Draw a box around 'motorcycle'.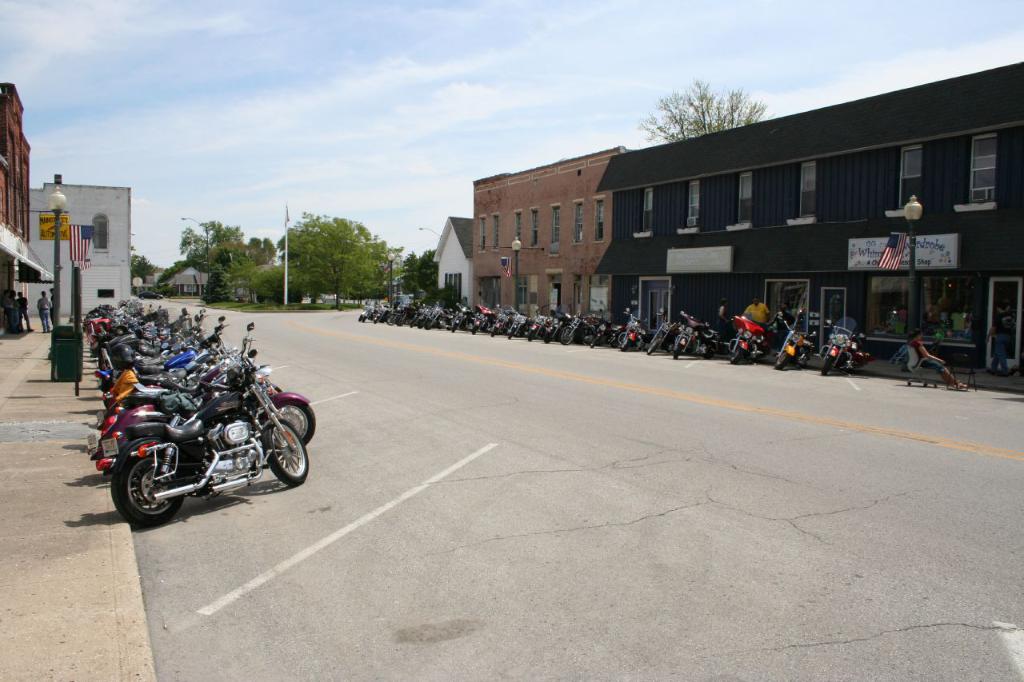
(590, 305, 614, 346).
